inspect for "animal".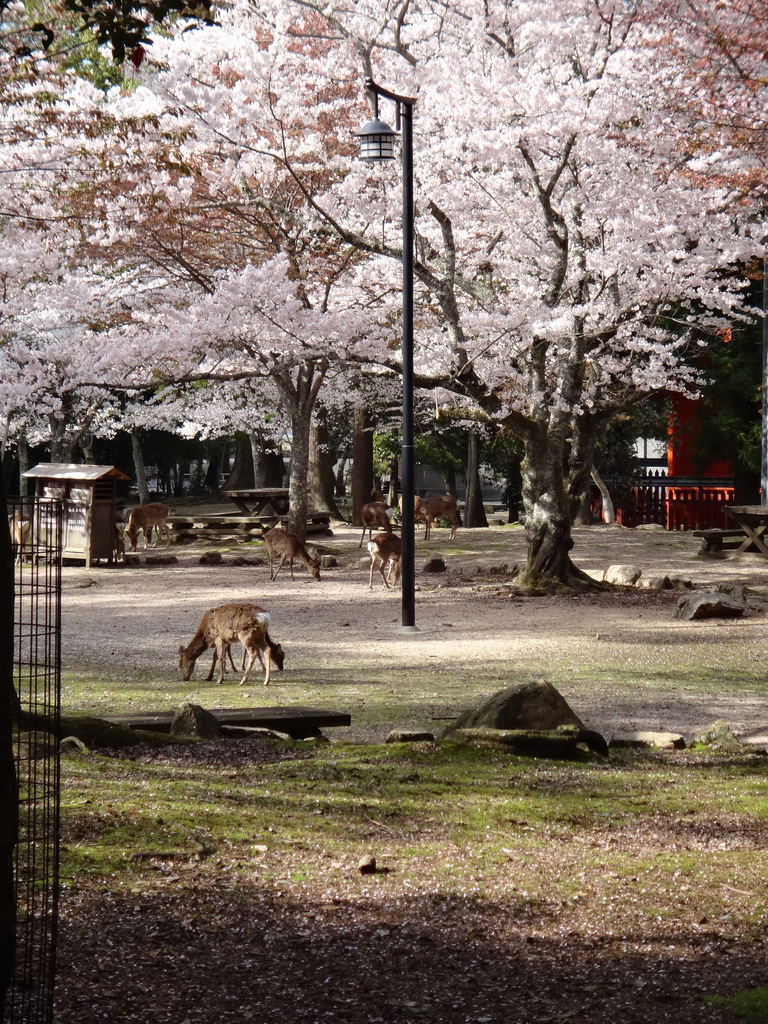
Inspection: l=260, t=536, r=330, b=586.
